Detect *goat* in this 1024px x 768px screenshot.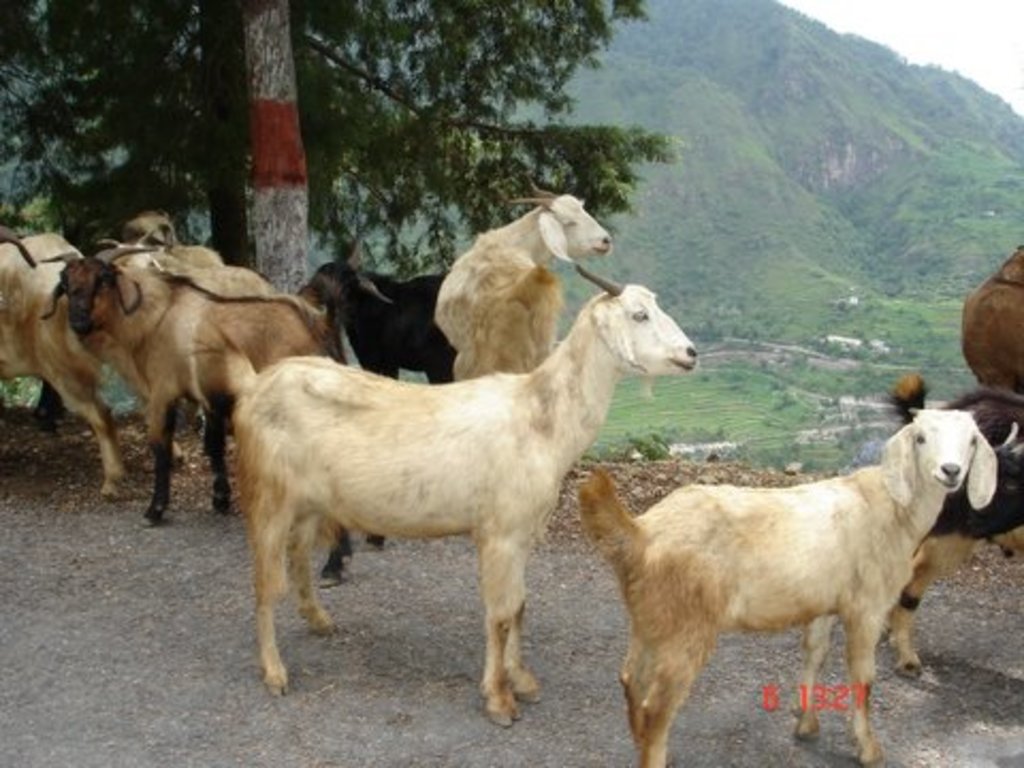
Detection: (578,403,998,766).
